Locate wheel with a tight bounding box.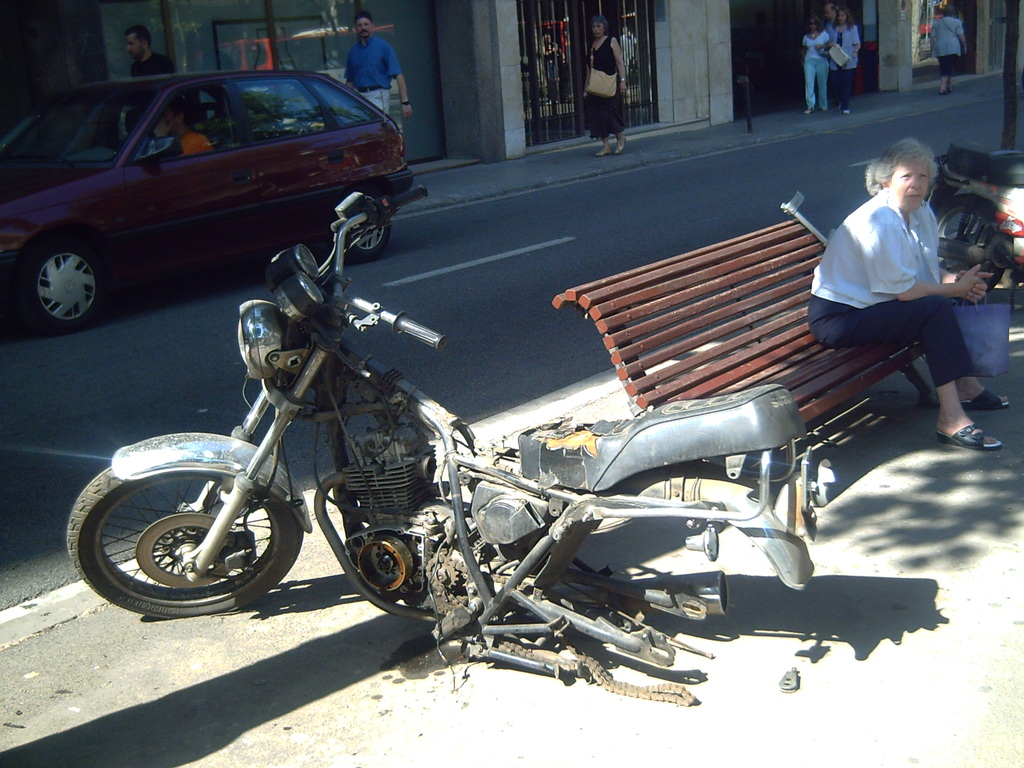
22/239/113/331.
